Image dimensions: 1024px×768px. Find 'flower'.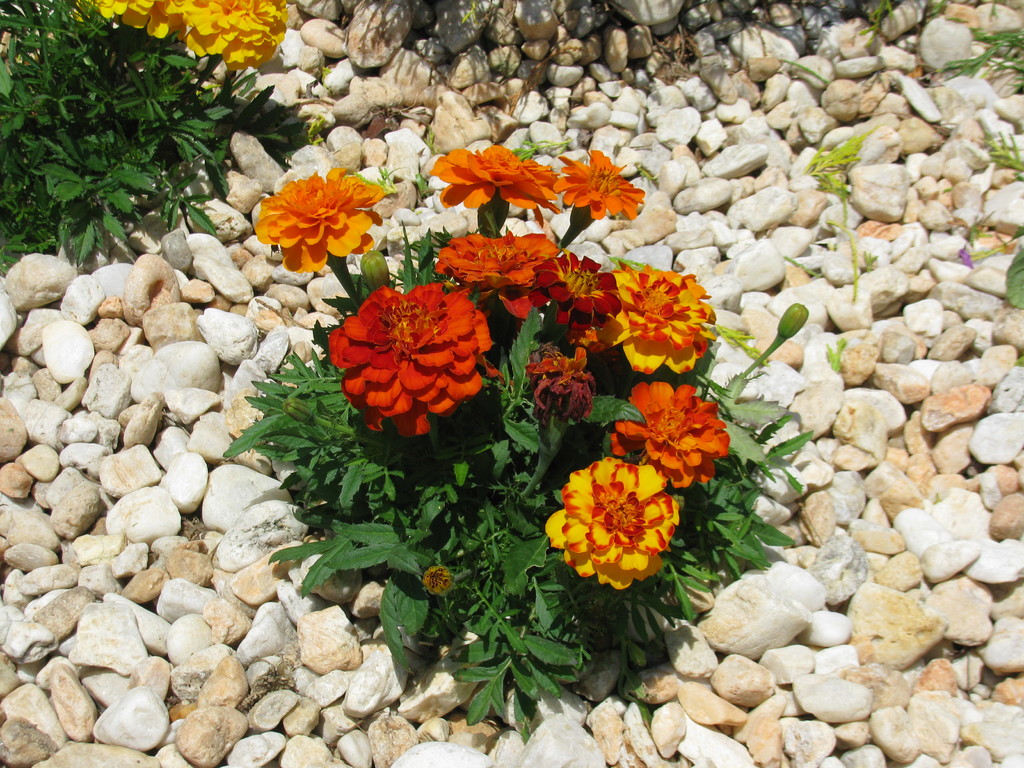
<box>603,376,735,497</box>.
